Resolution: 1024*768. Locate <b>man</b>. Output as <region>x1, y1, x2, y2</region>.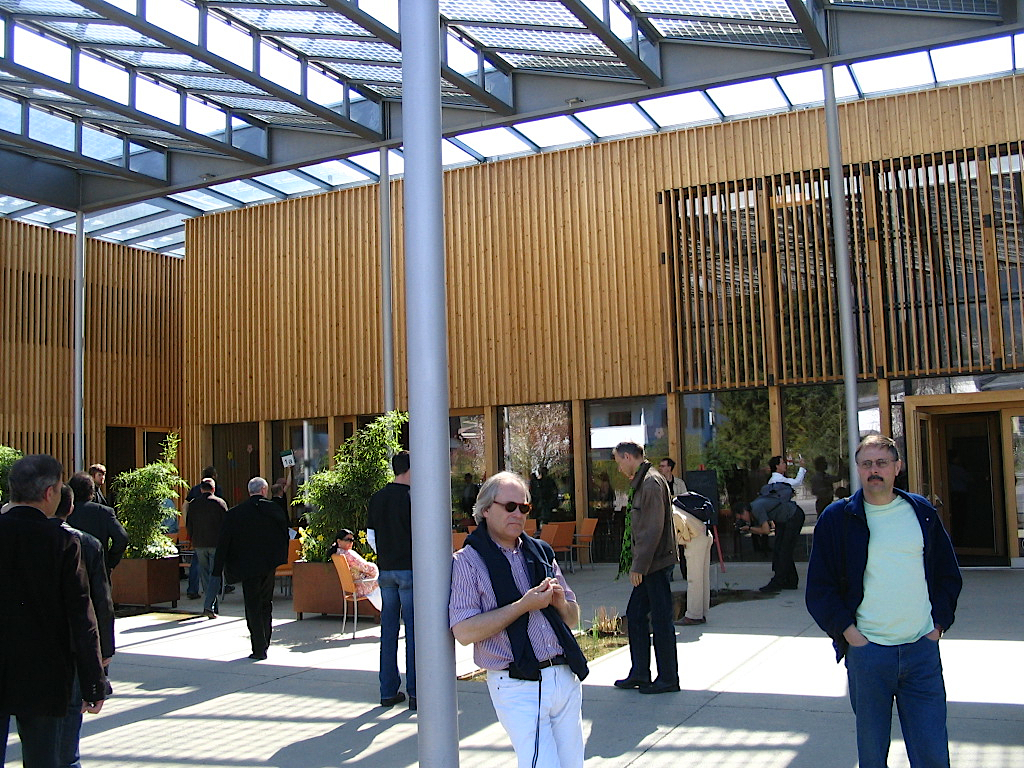
<region>364, 451, 413, 711</region>.
